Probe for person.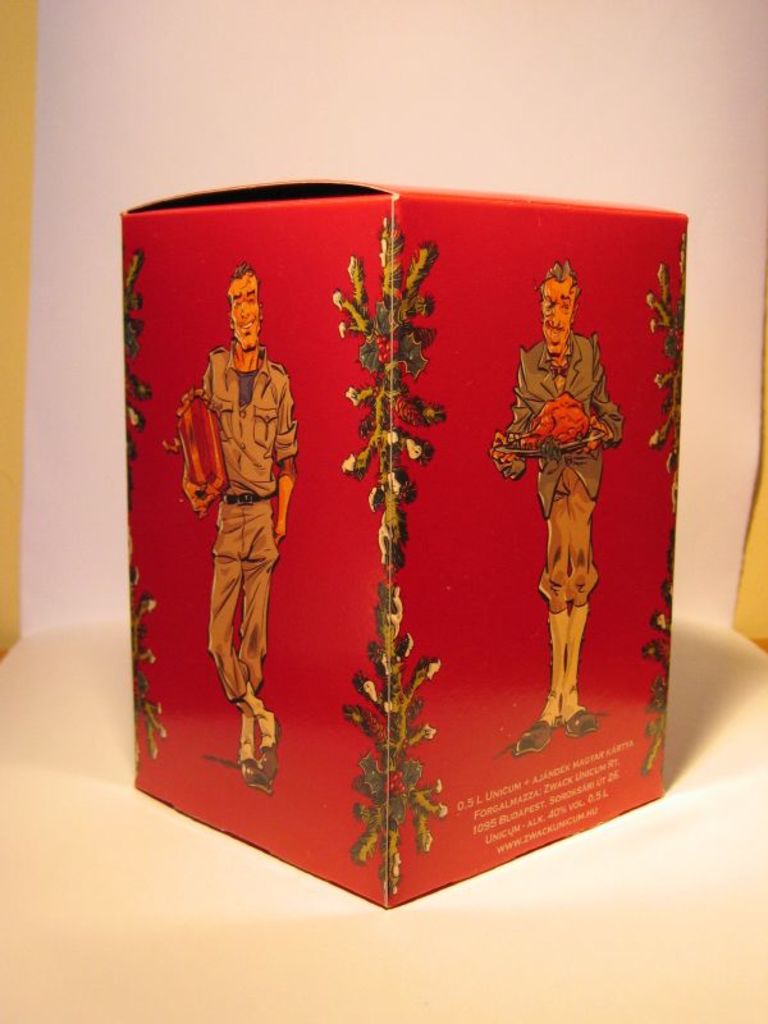
Probe result: x1=159, y1=260, x2=303, y2=791.
